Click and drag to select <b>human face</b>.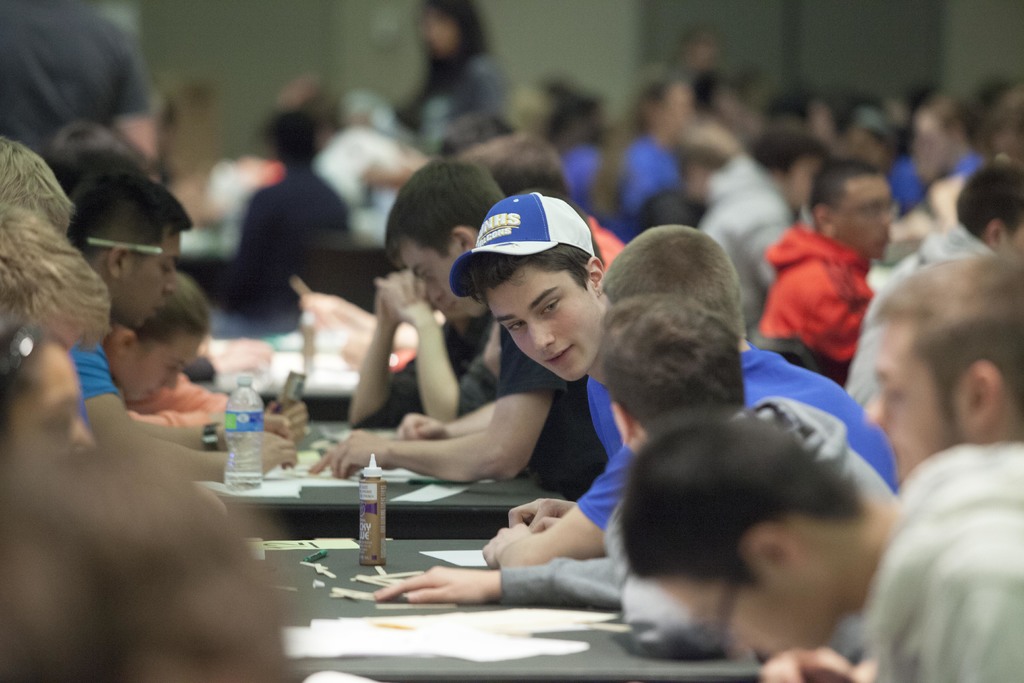
Selection: 486/261/605/379.
